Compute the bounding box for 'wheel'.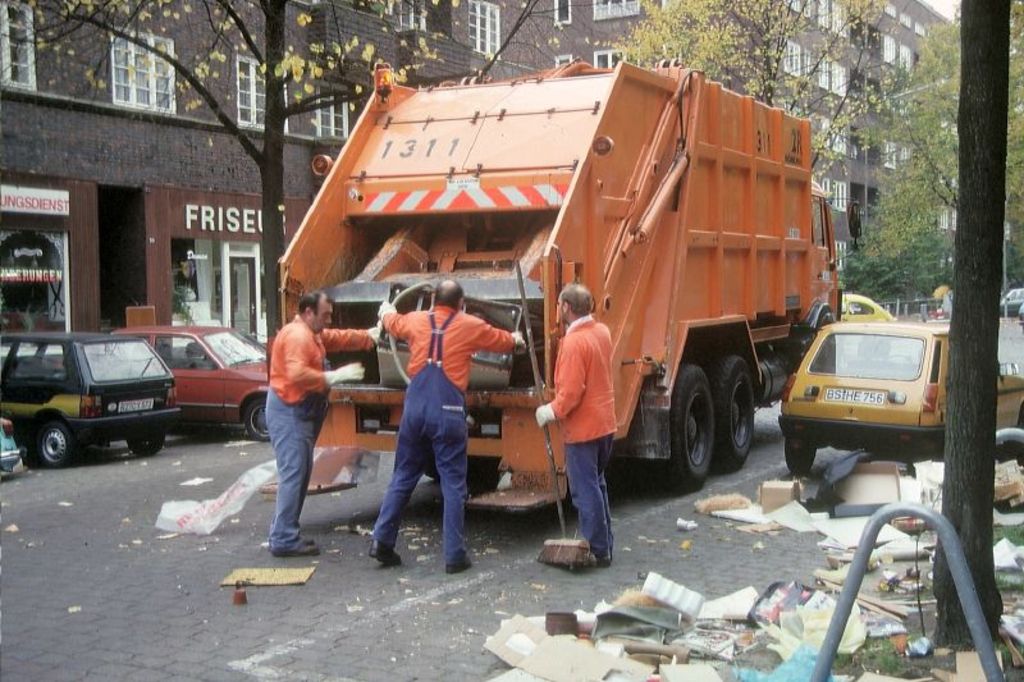
421:458:502:486.
